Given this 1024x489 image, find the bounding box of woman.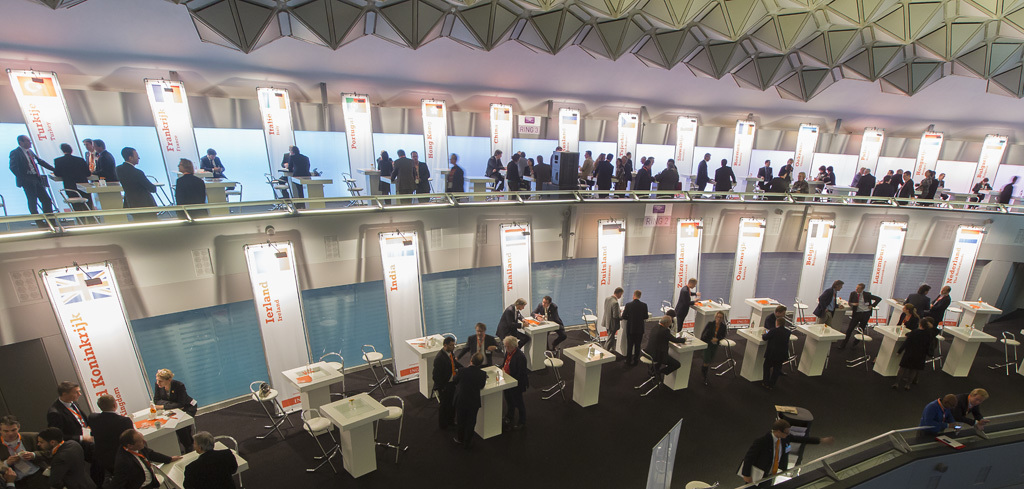
select_region(146, 363, 199, 456).
